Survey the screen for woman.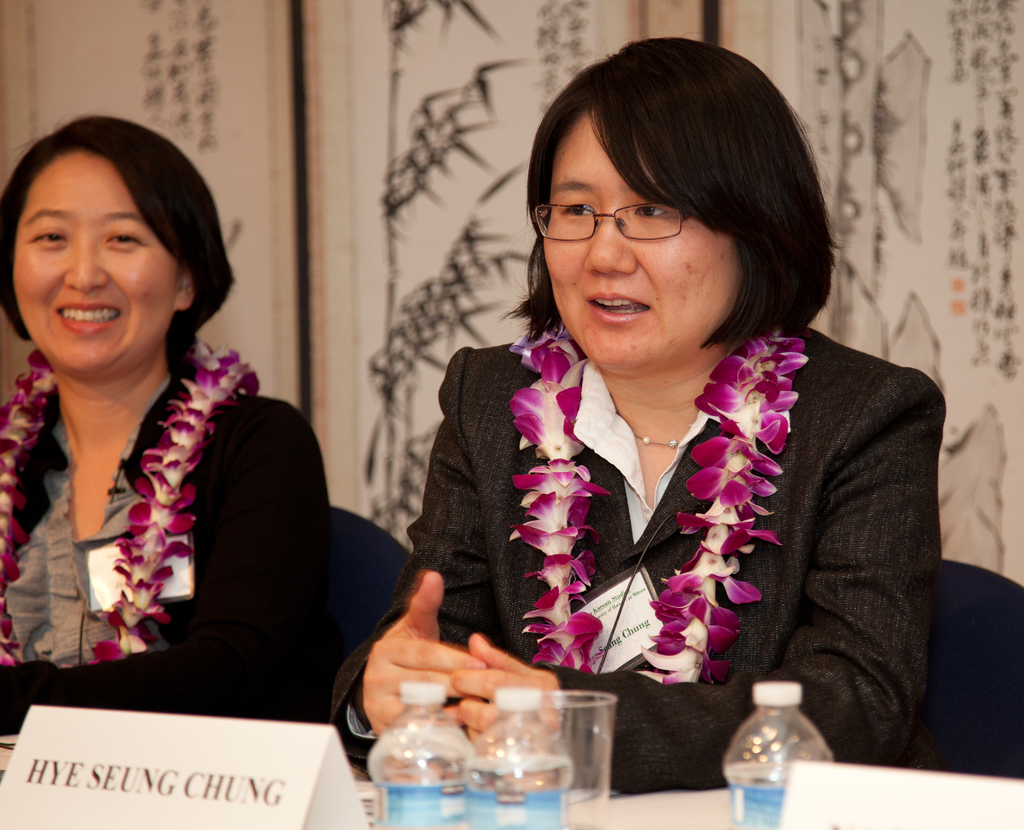
Survey found: <bbox>378, 32, 937, 760</bbox>.
